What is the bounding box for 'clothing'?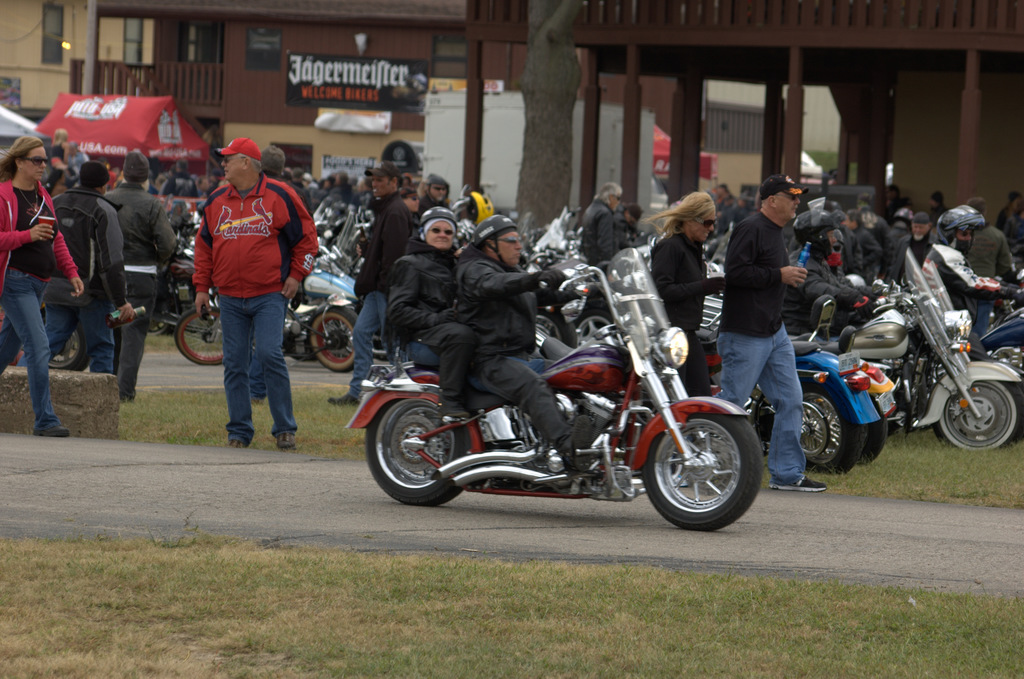
852 224 883 291.
